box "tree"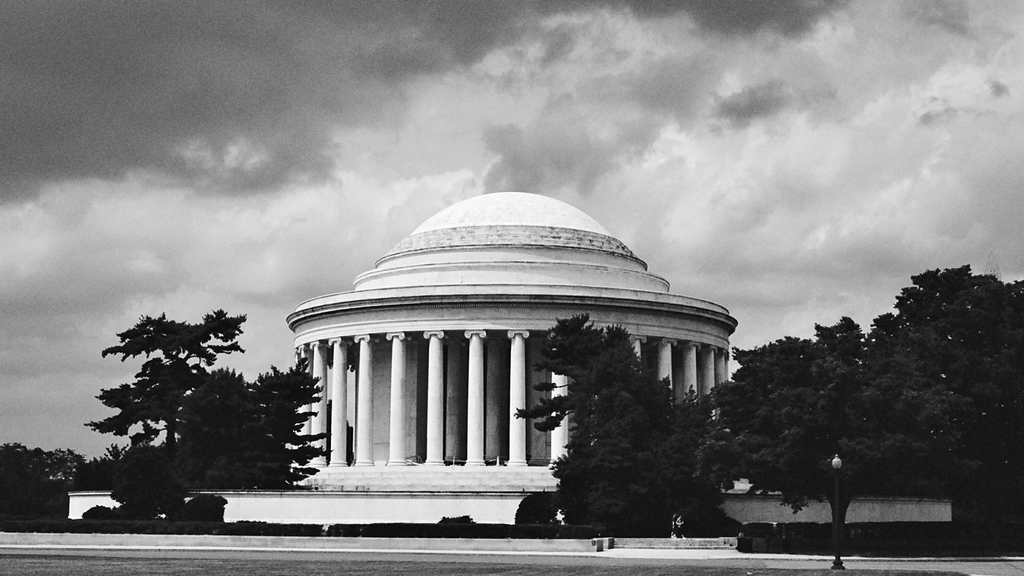
163/365/308/495
